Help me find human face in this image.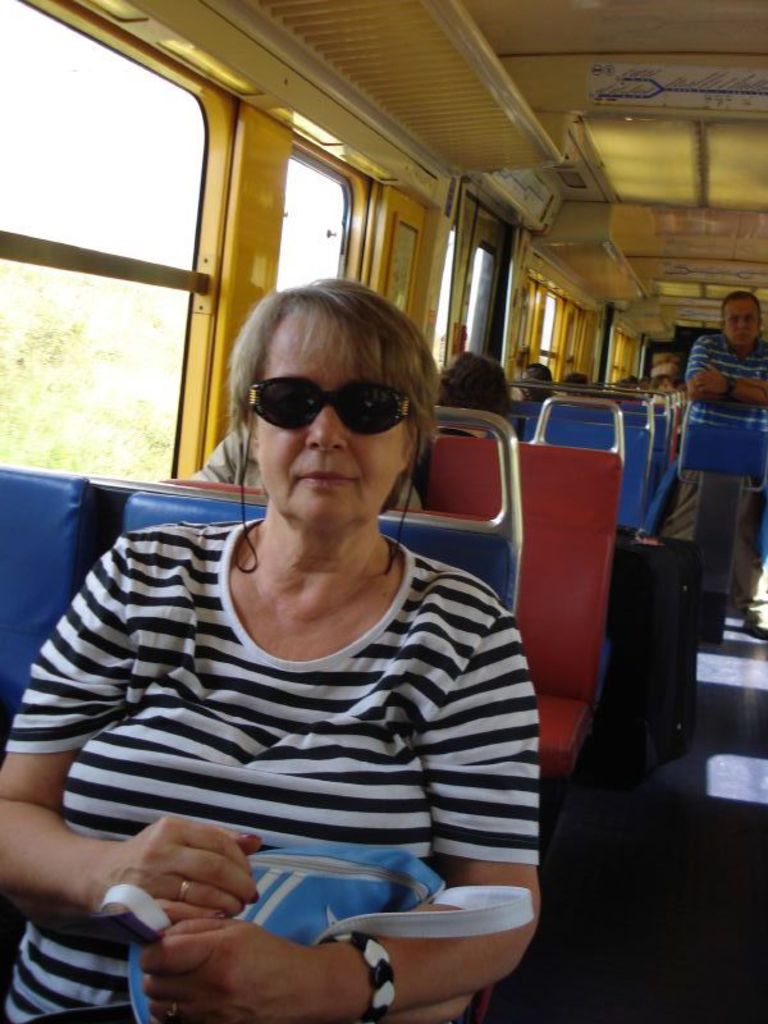
Found it: {"x1": 252, "y1": 310, "x2": 410, "y2": 525}.
